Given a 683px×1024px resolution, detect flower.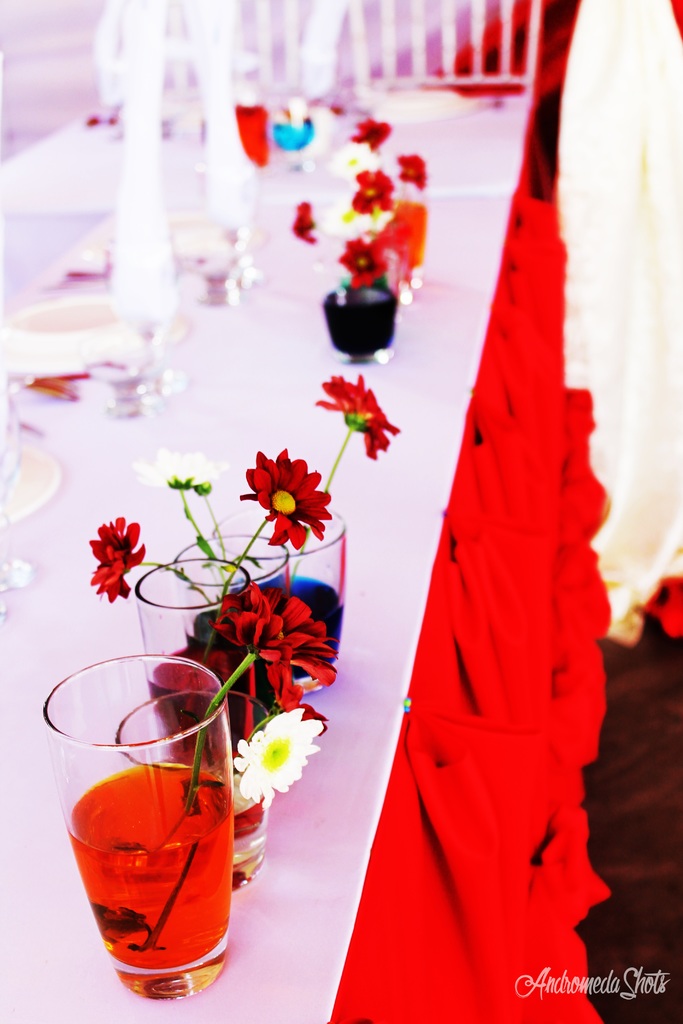
{"left": 310, "top": 369, "right": 404, "bottom": 460}.
